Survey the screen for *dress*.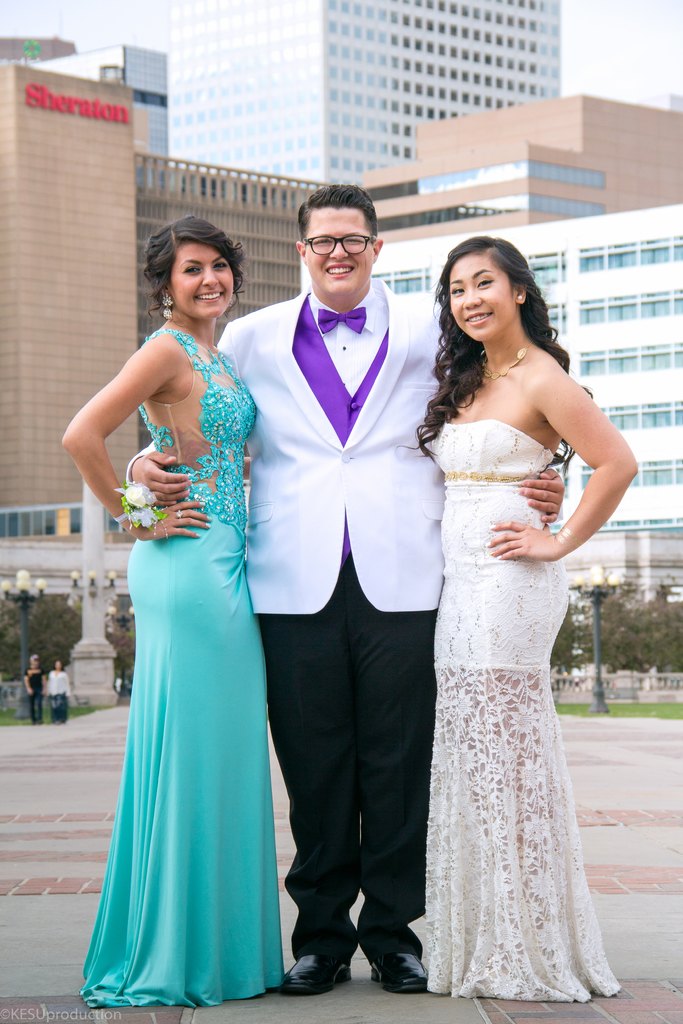
Survey found: left=74, top=326, right=283, bottom=1005.
